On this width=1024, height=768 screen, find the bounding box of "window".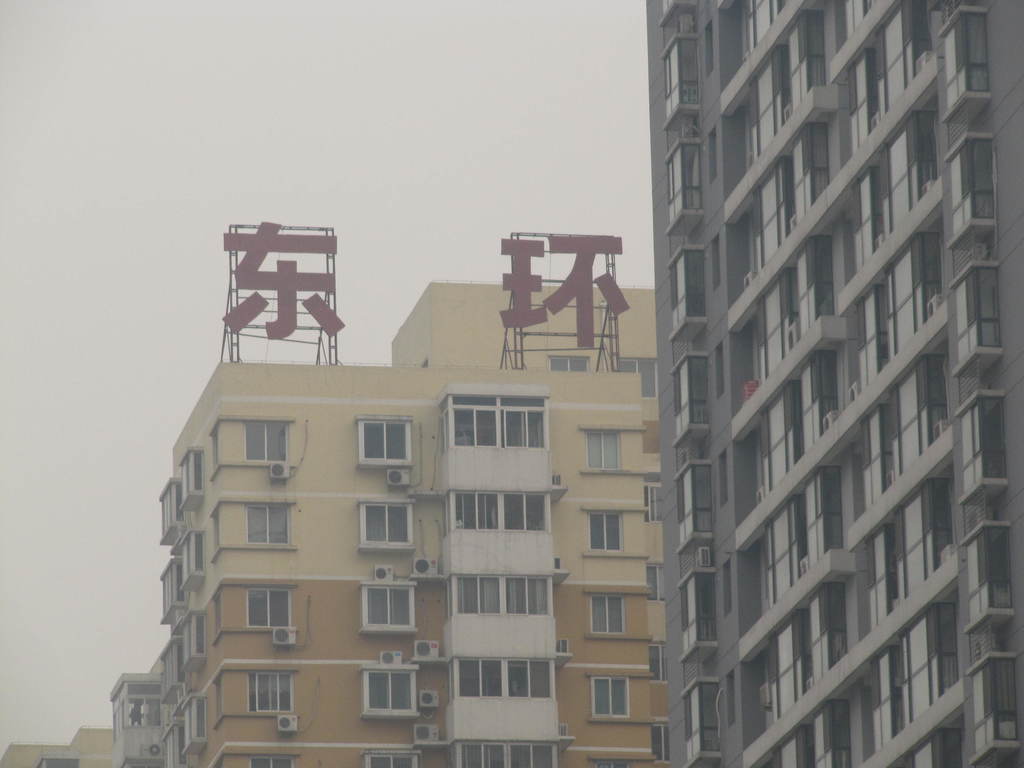
Bounding box: region(451, 742, 558, 767).
